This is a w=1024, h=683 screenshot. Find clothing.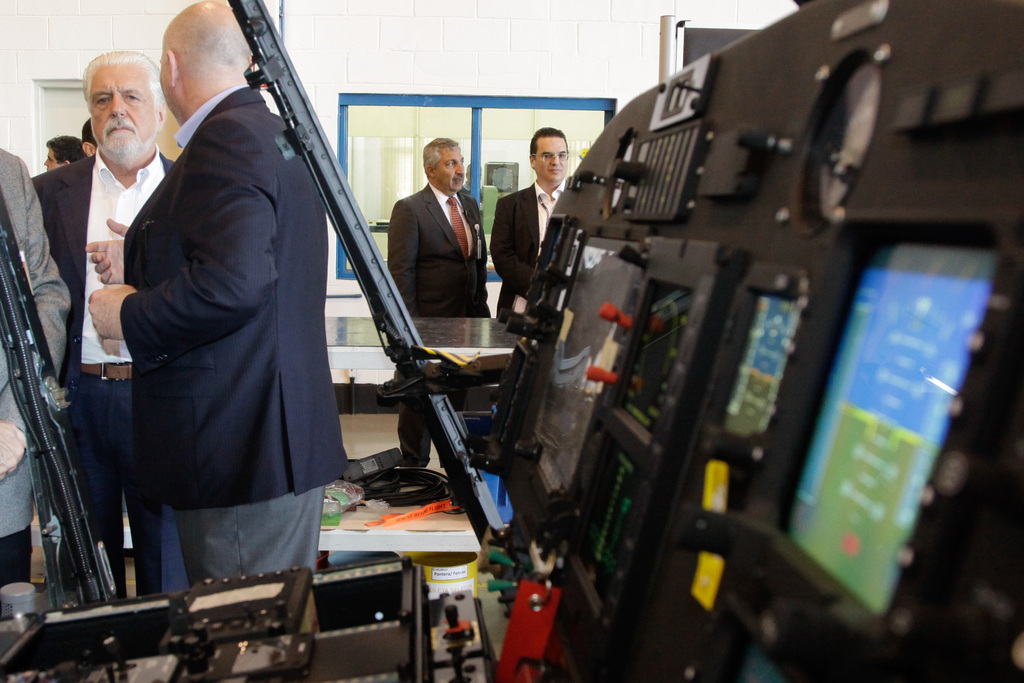
Bounding box: detection(485, 186, 572, 338).
